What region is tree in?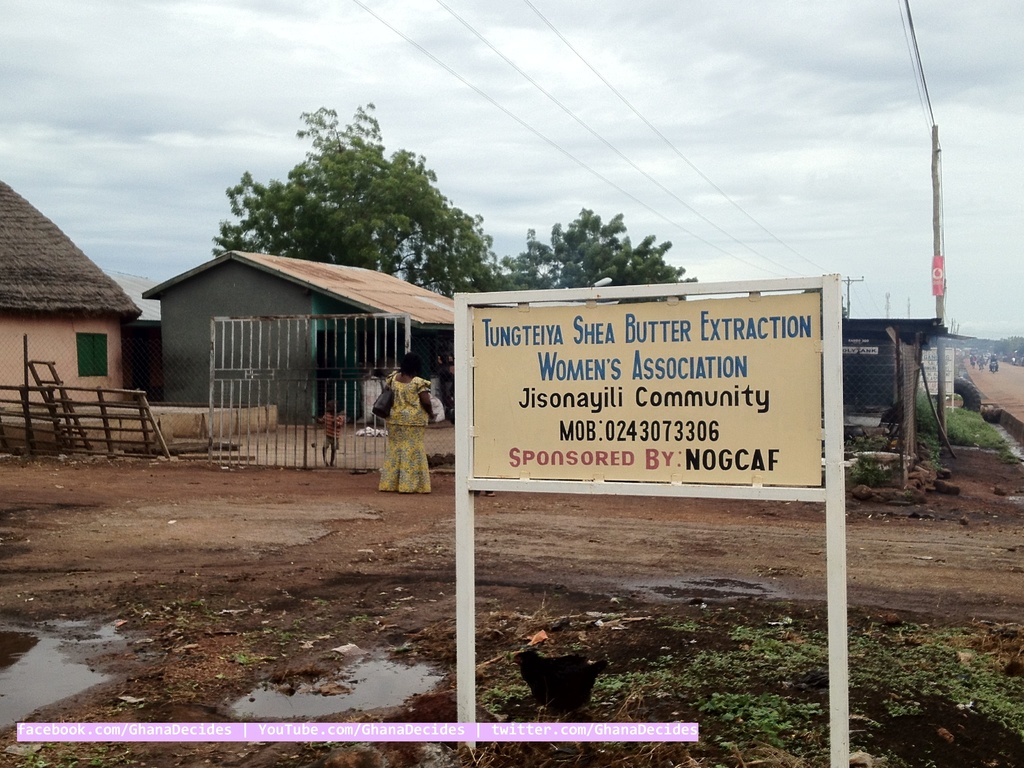
rect(503, 213, 720, 338).
